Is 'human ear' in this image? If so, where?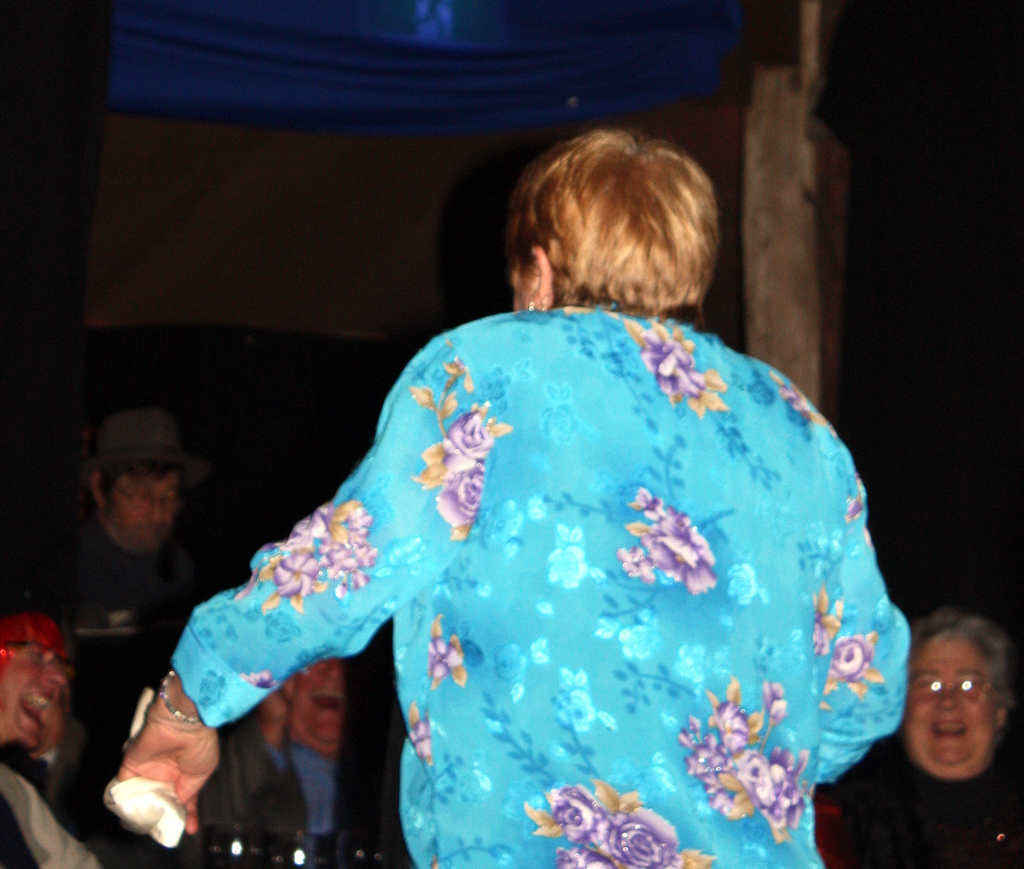
Yes, at region(527, 246, 553, 308).
